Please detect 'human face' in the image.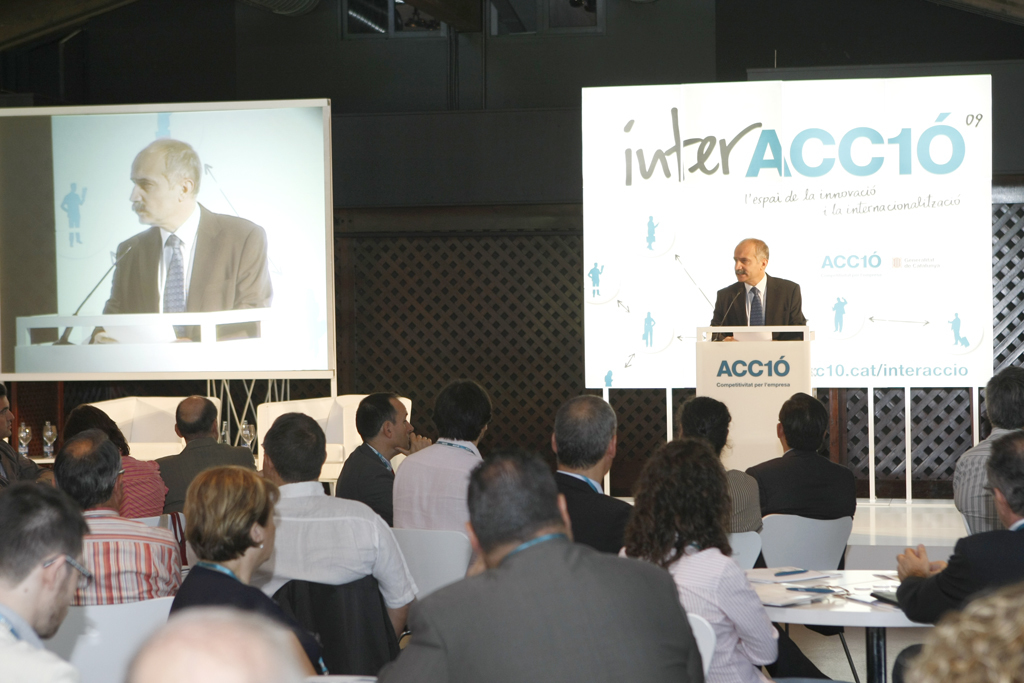
x1=1 y1=393 x2=17 y2=439.
